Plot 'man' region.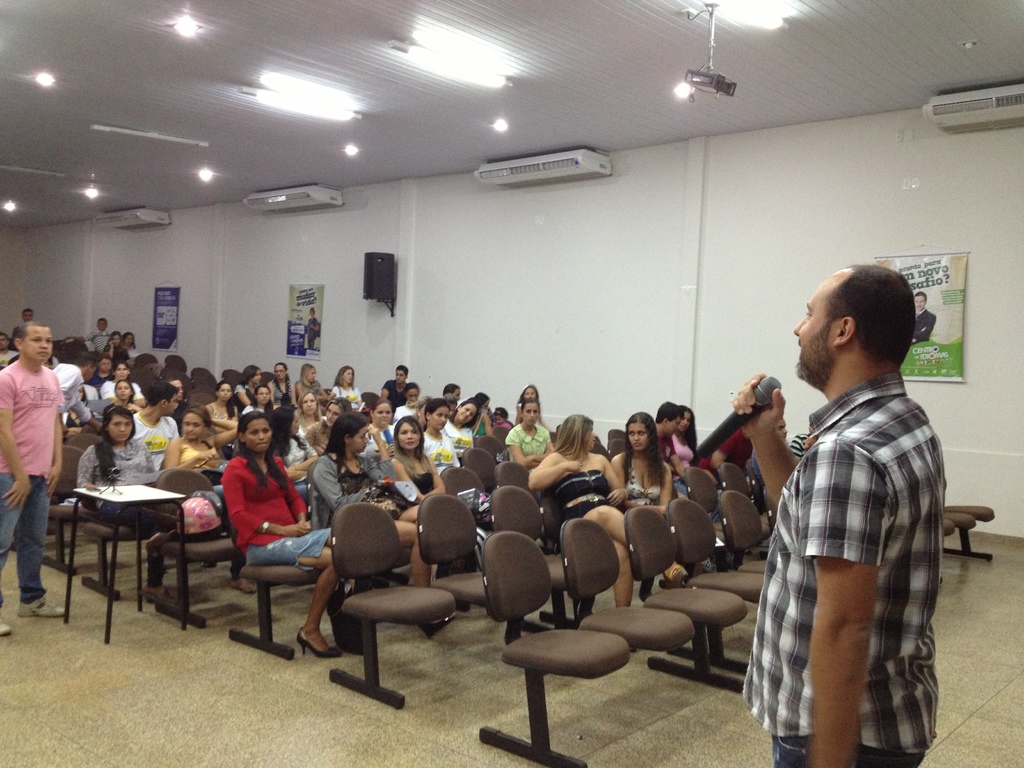
Plotted at (0,323,63,631).
